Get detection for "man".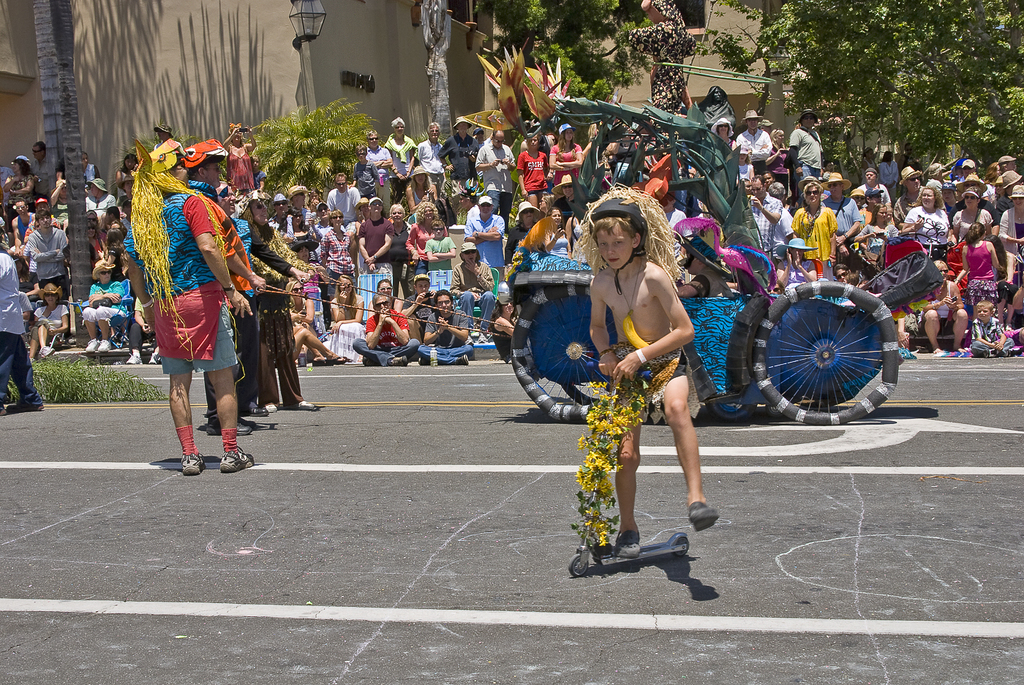
Detection: {"left": 821, "top": 172, "right": 862, "bottom": 265}.
